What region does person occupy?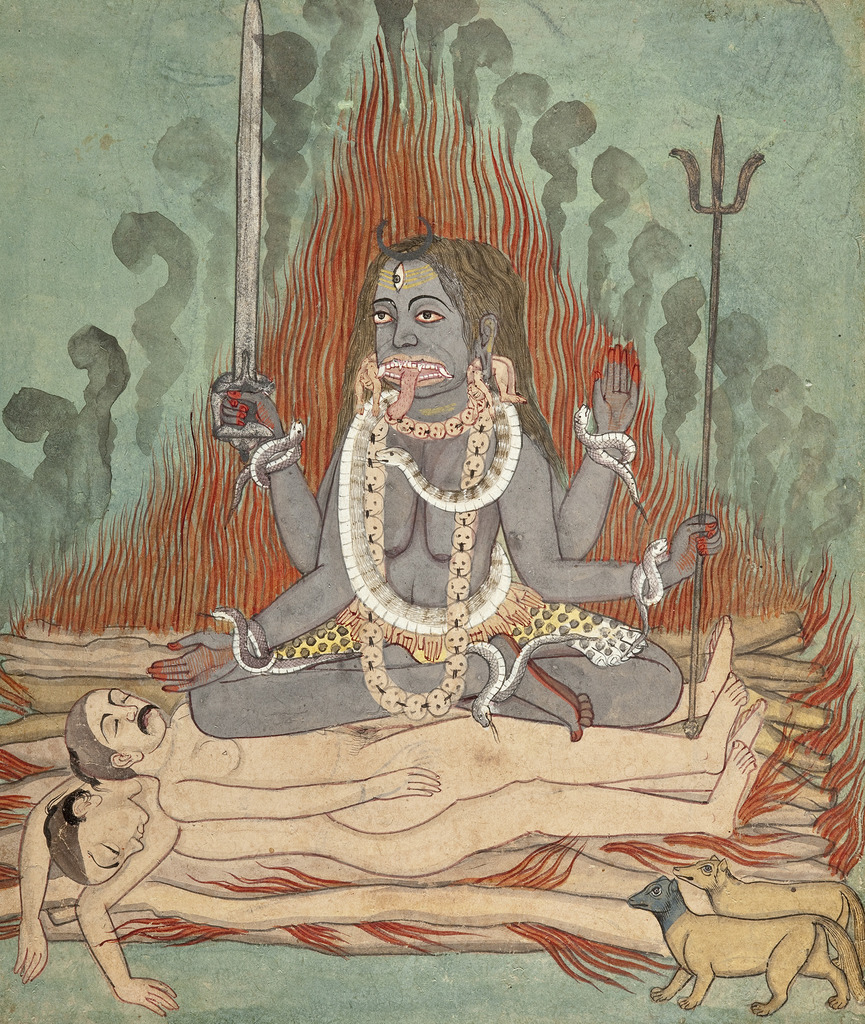
(left=150, top=232, right=727, bottom=741).
